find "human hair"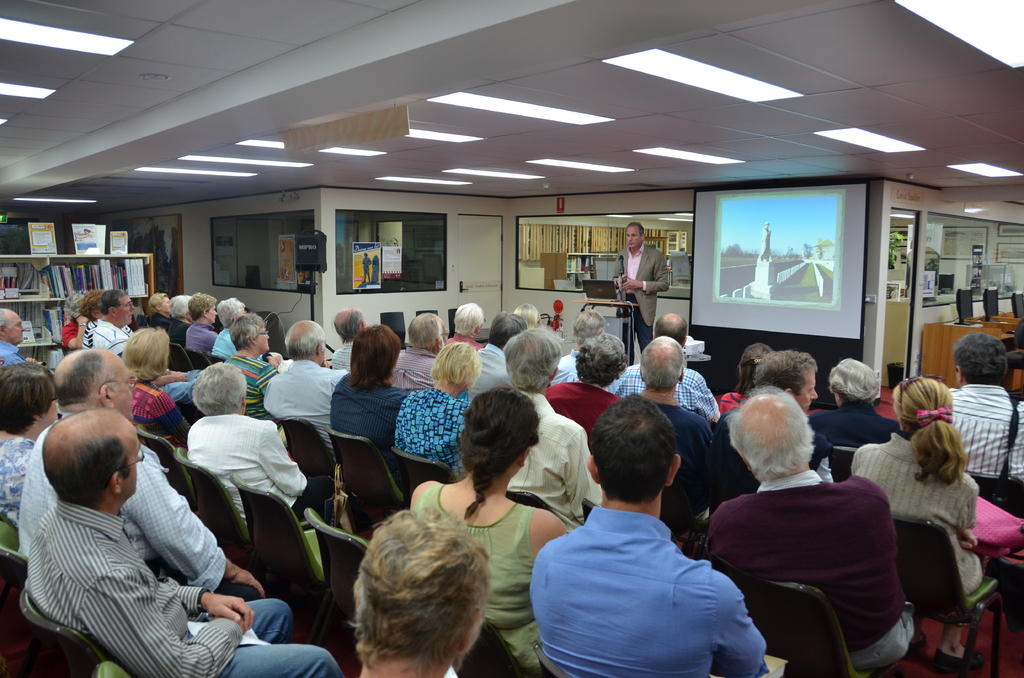
506 325 562 396
